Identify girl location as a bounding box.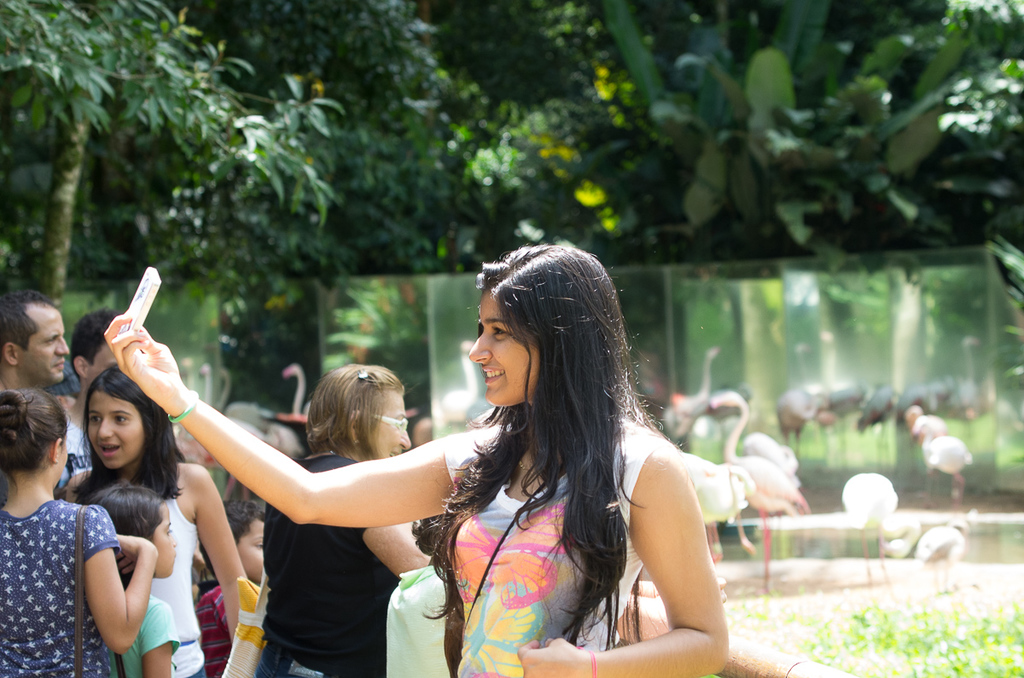
crop(98, 240, 734, 675).
